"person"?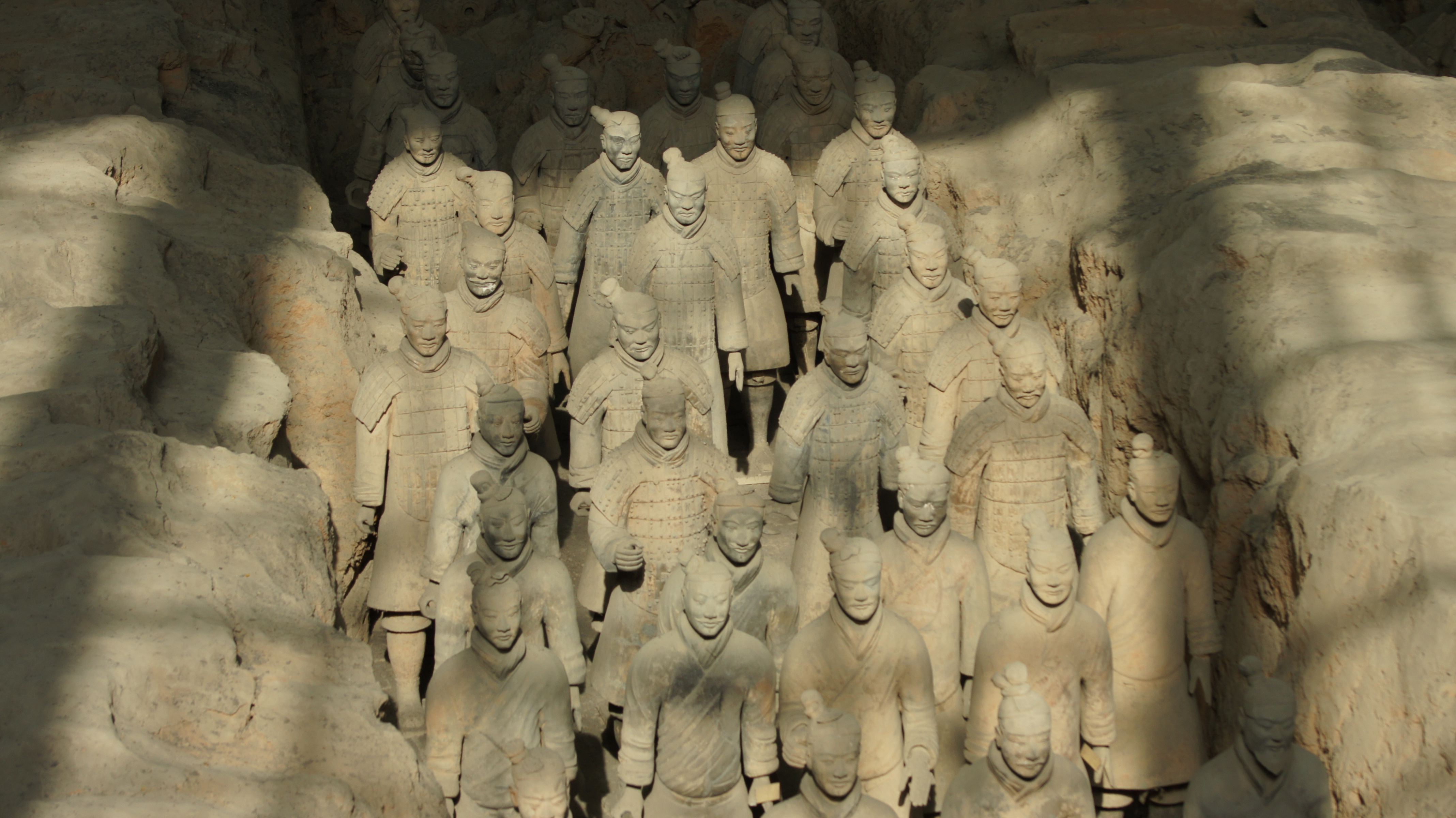
rect(283, 44, 328, 113)
